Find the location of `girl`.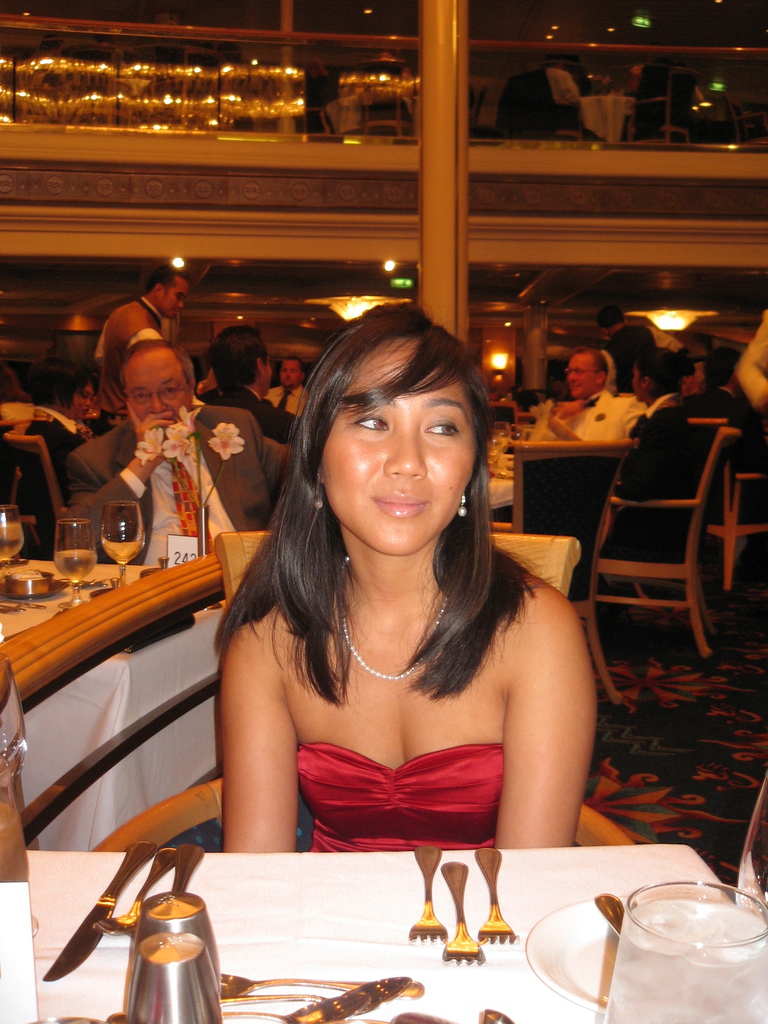
Location: {"x1": 203, "y1": 297, "x2": 596, "y2": 858}.
